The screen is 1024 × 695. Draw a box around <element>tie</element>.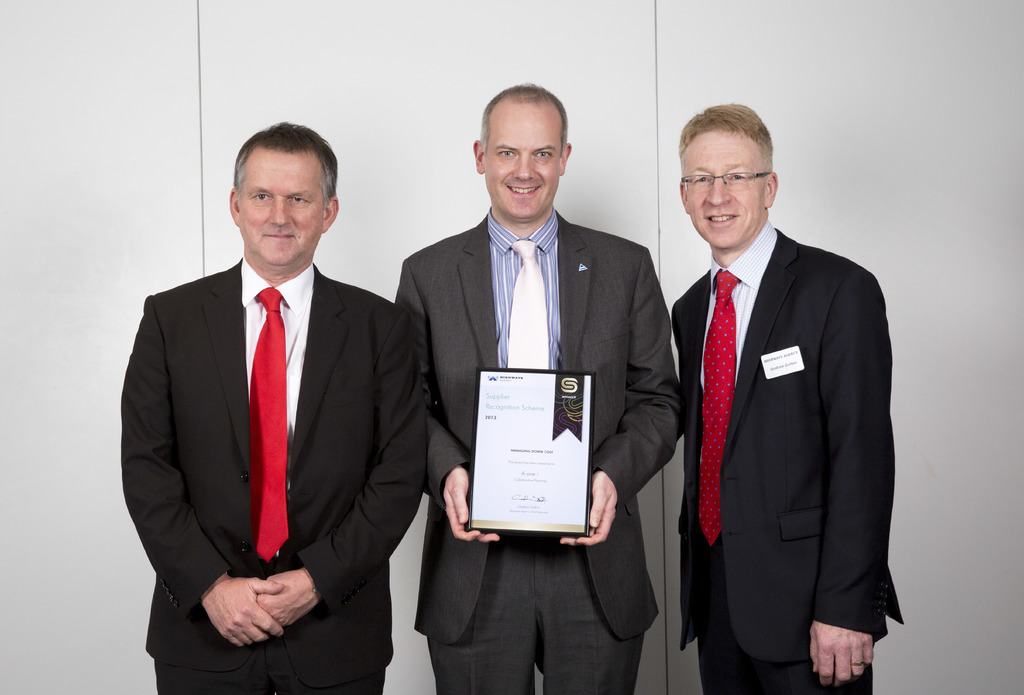
rect(698, 270, 740, 546).
